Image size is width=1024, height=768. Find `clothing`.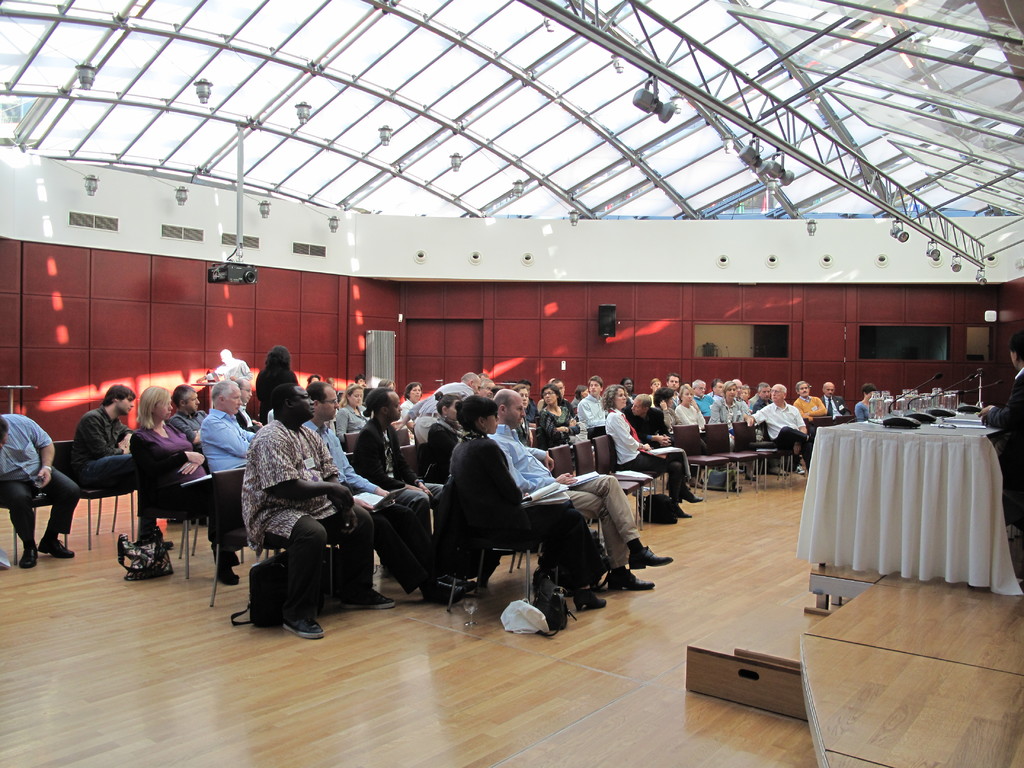
crop(308, 425, 378, 488).
